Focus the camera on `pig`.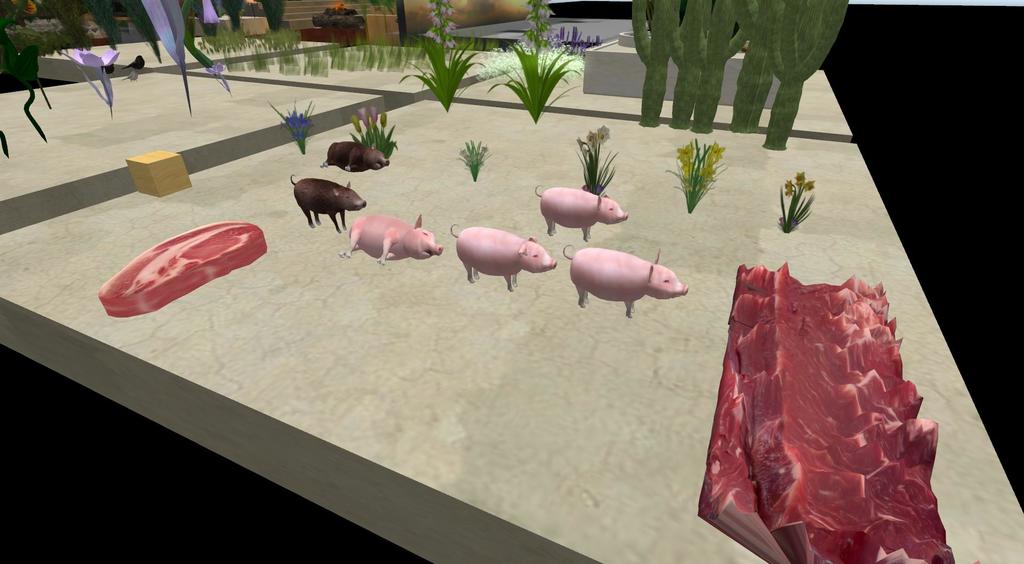
Focus region: [left=560, top=244, right=690, bottom=317].
